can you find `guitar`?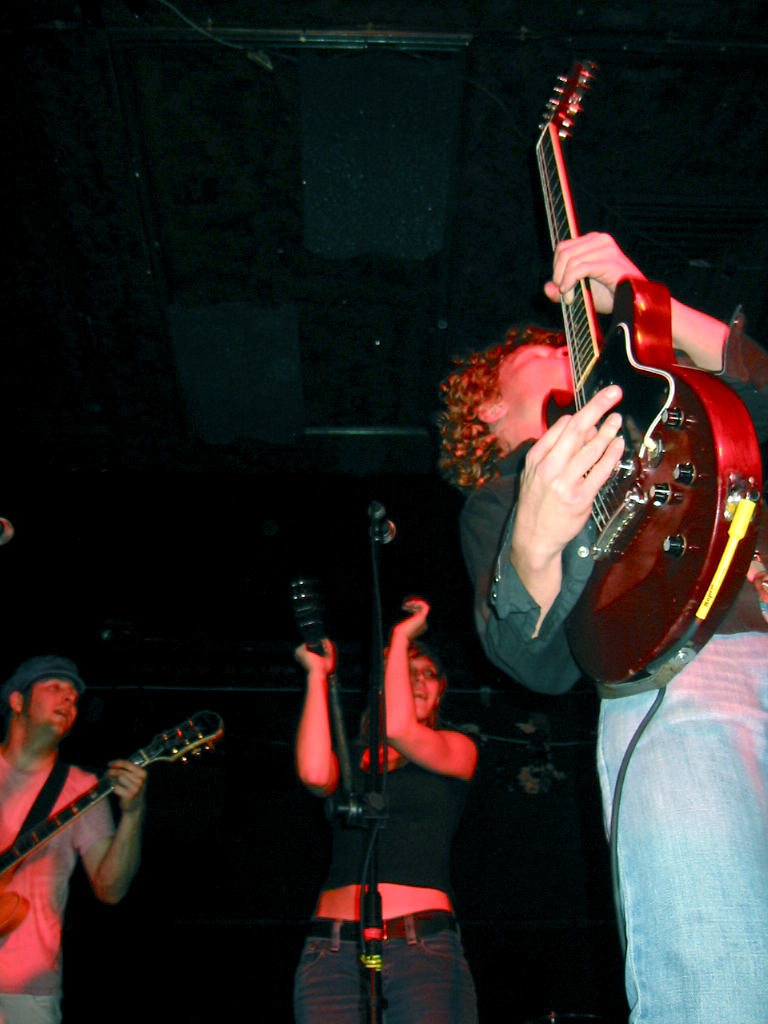
Yes, bounding box: [288, 562, 380, 854].
